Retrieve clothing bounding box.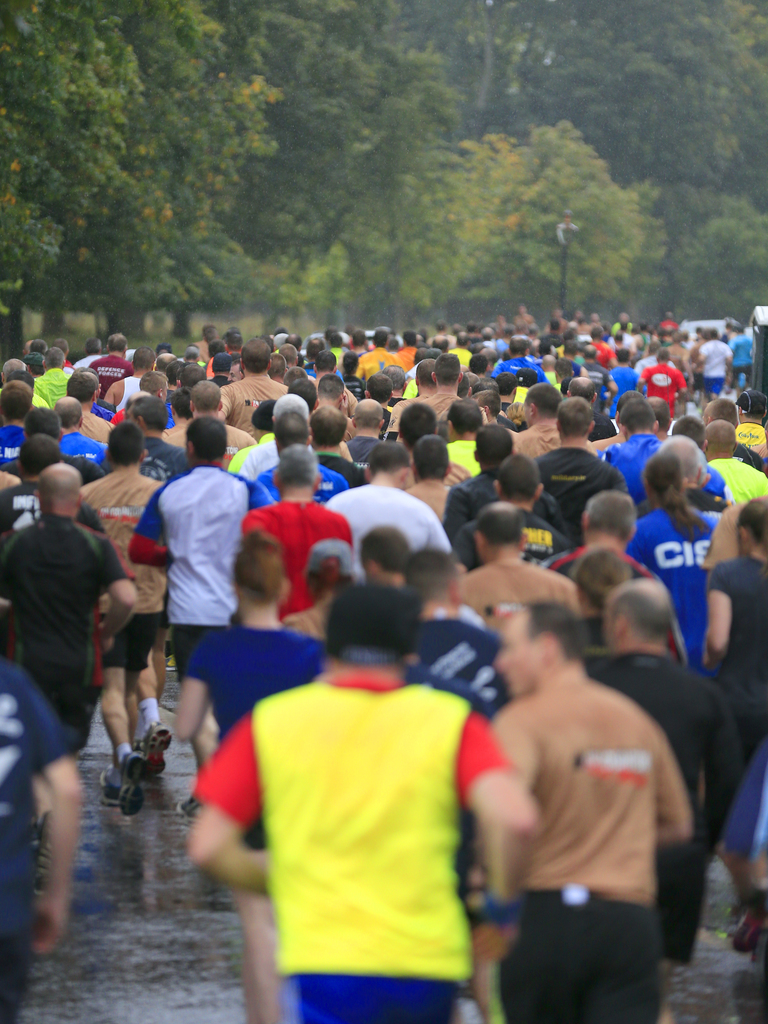
Bounding box: bbox=[534, 446, 625, 544].
